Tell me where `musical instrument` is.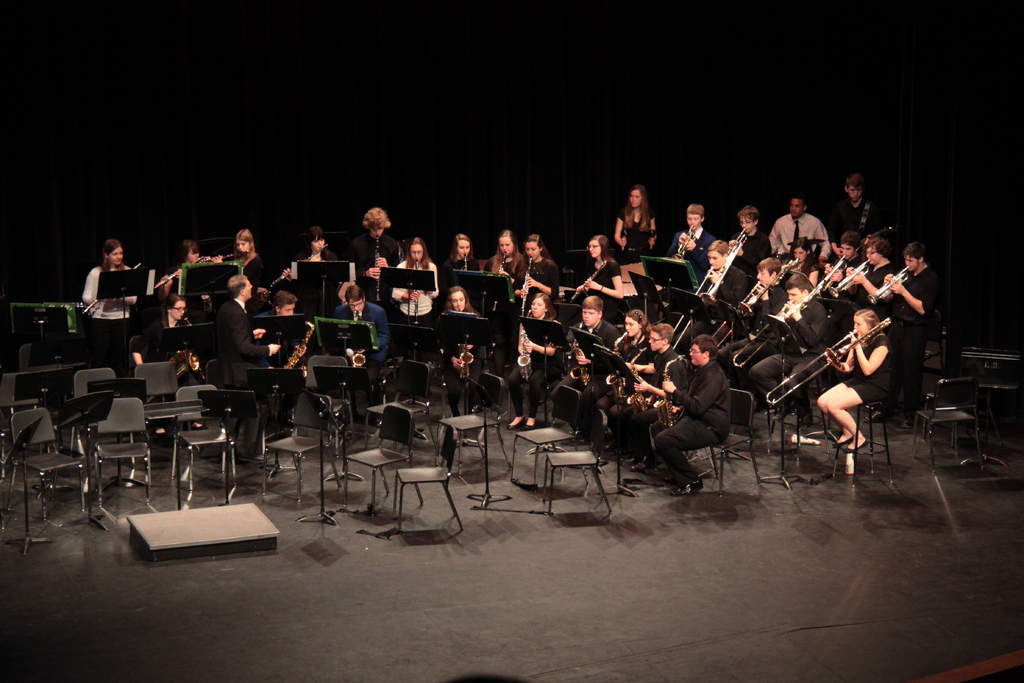
`musical instrument` is at [left=374, top=238, right=381, bottom=306].
